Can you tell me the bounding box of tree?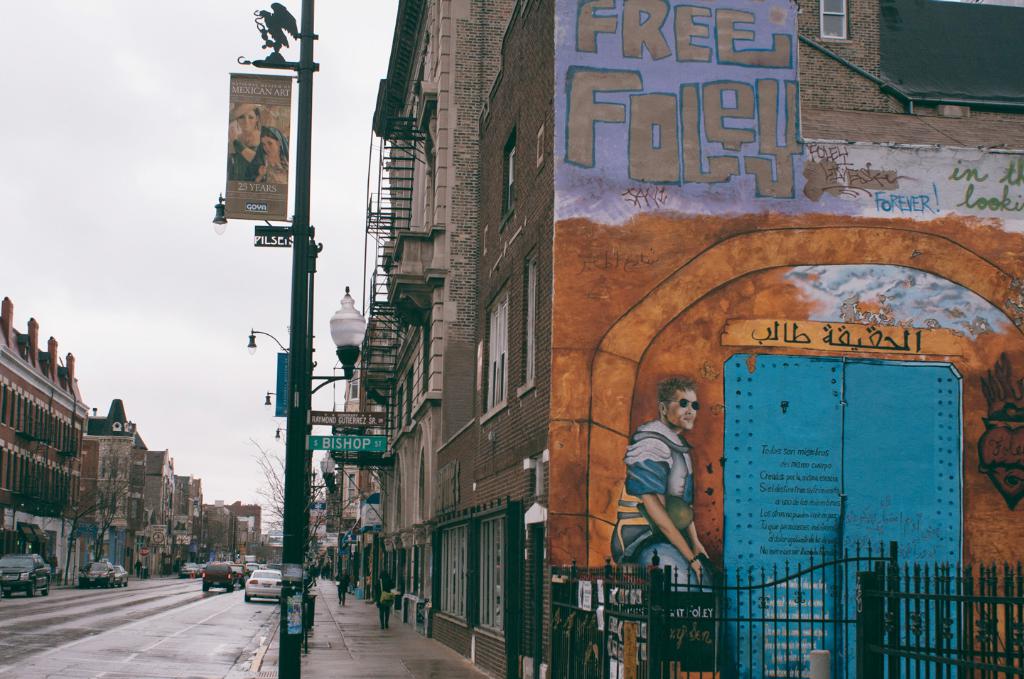
46,476,120,583.
